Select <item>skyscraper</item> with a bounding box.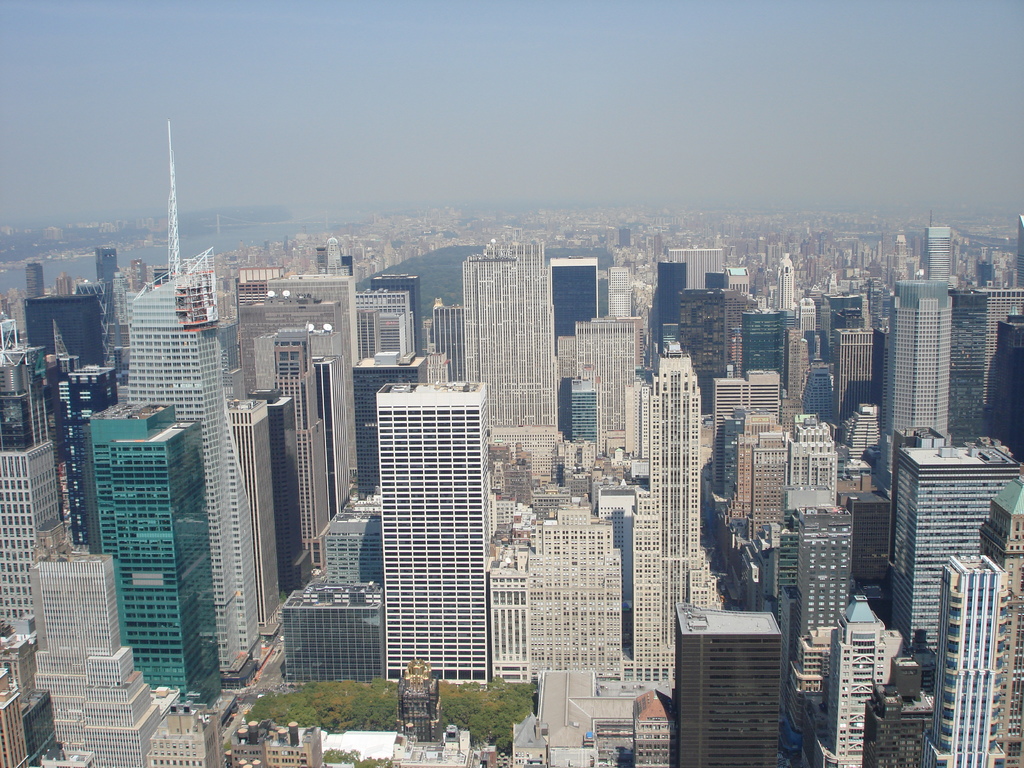
l=575, t=318, r=640, b=440.
